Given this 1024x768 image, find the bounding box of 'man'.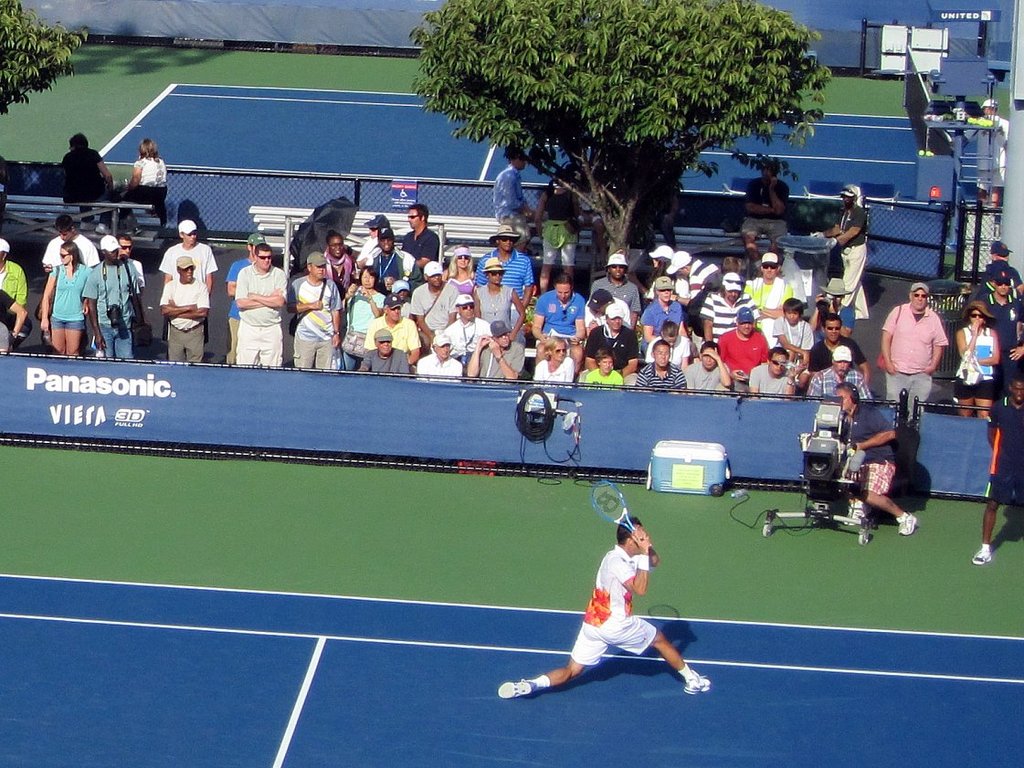
<bbox>805, 343, 873, 397</bbox>.
